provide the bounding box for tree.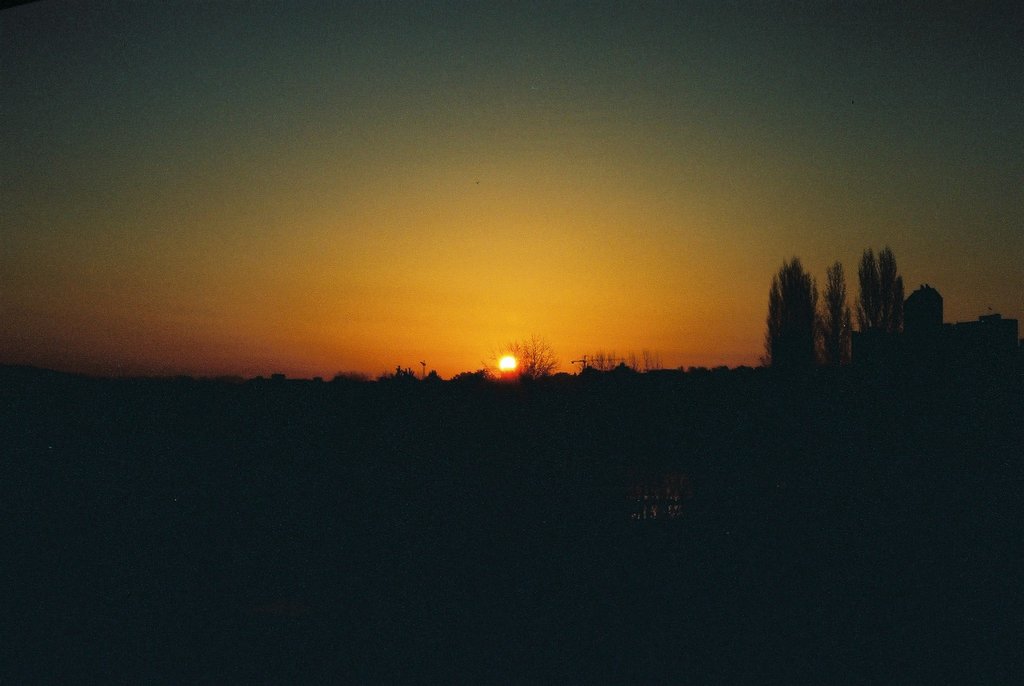
<bbox>762, 261, 815, 372</bbox>.
